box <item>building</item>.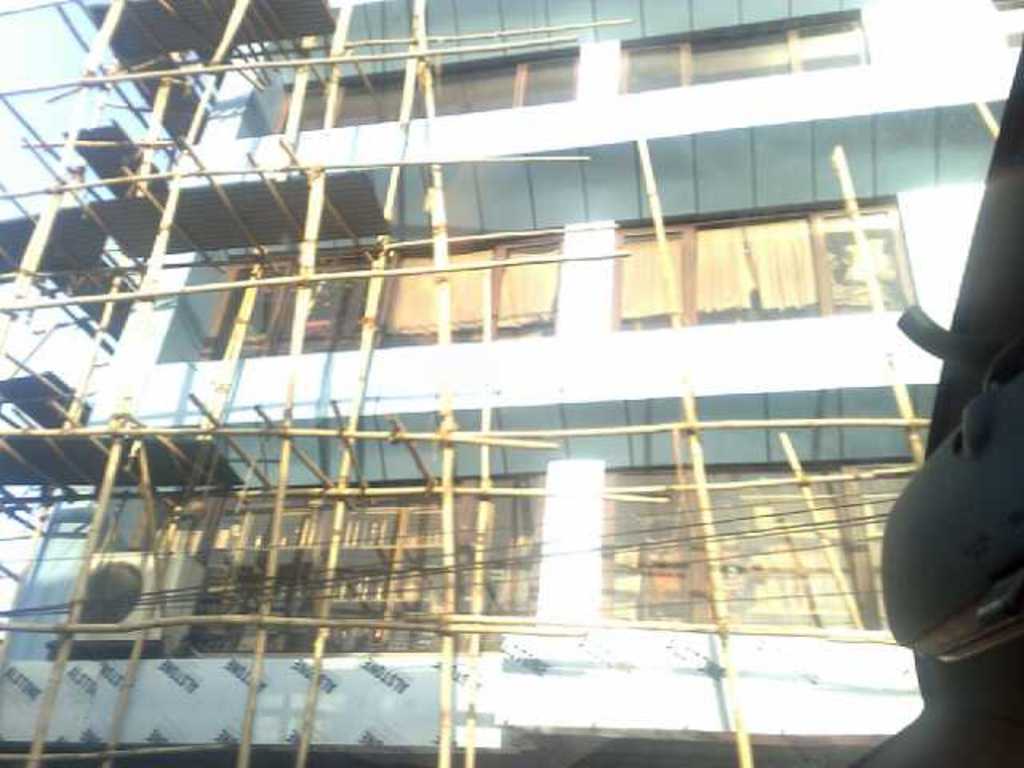
0/0/1022/766.
